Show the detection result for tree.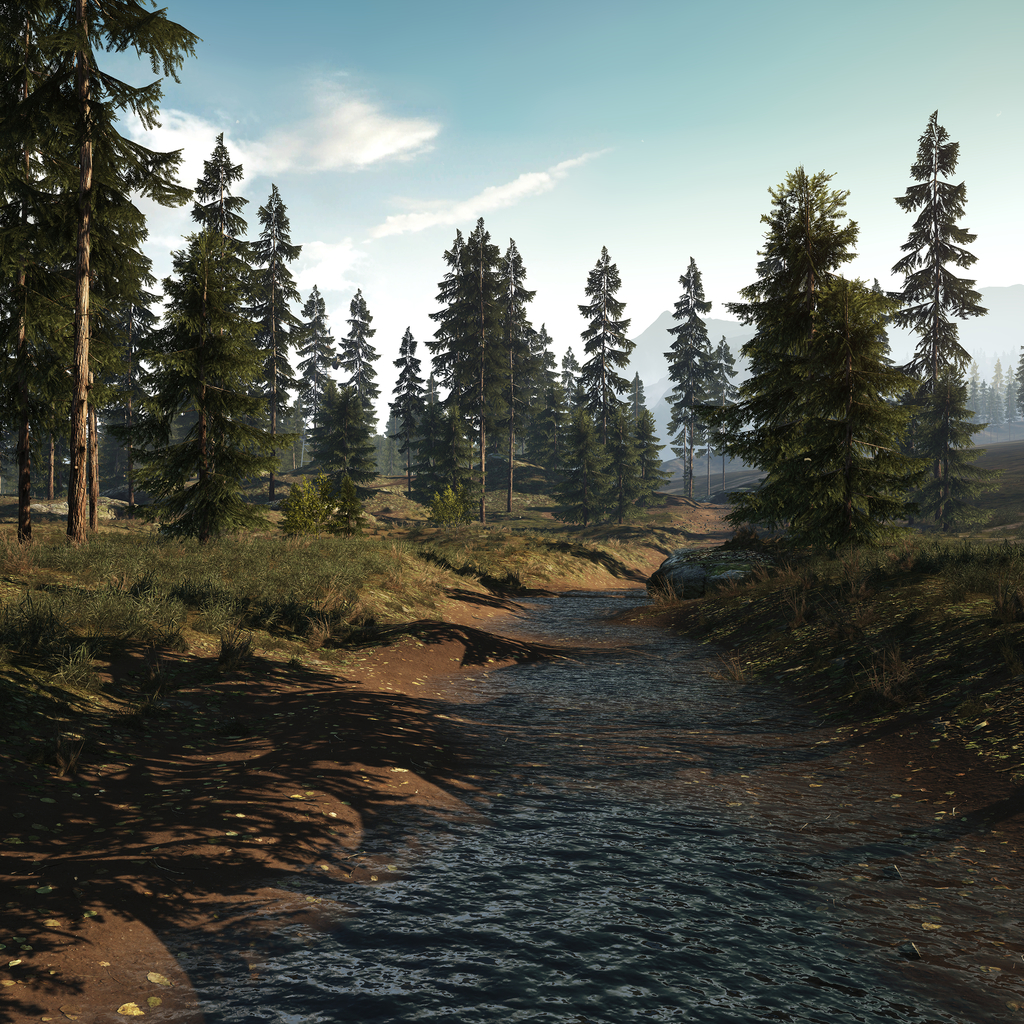
region(285, 280, 332, 524).
